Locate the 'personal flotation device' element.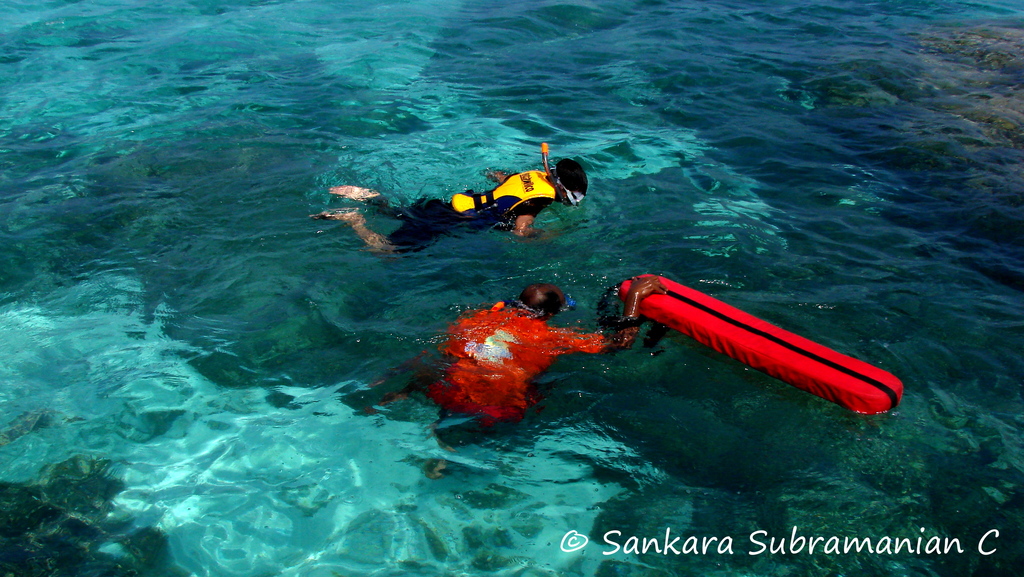
Element bbox: (433,304,609,432).
